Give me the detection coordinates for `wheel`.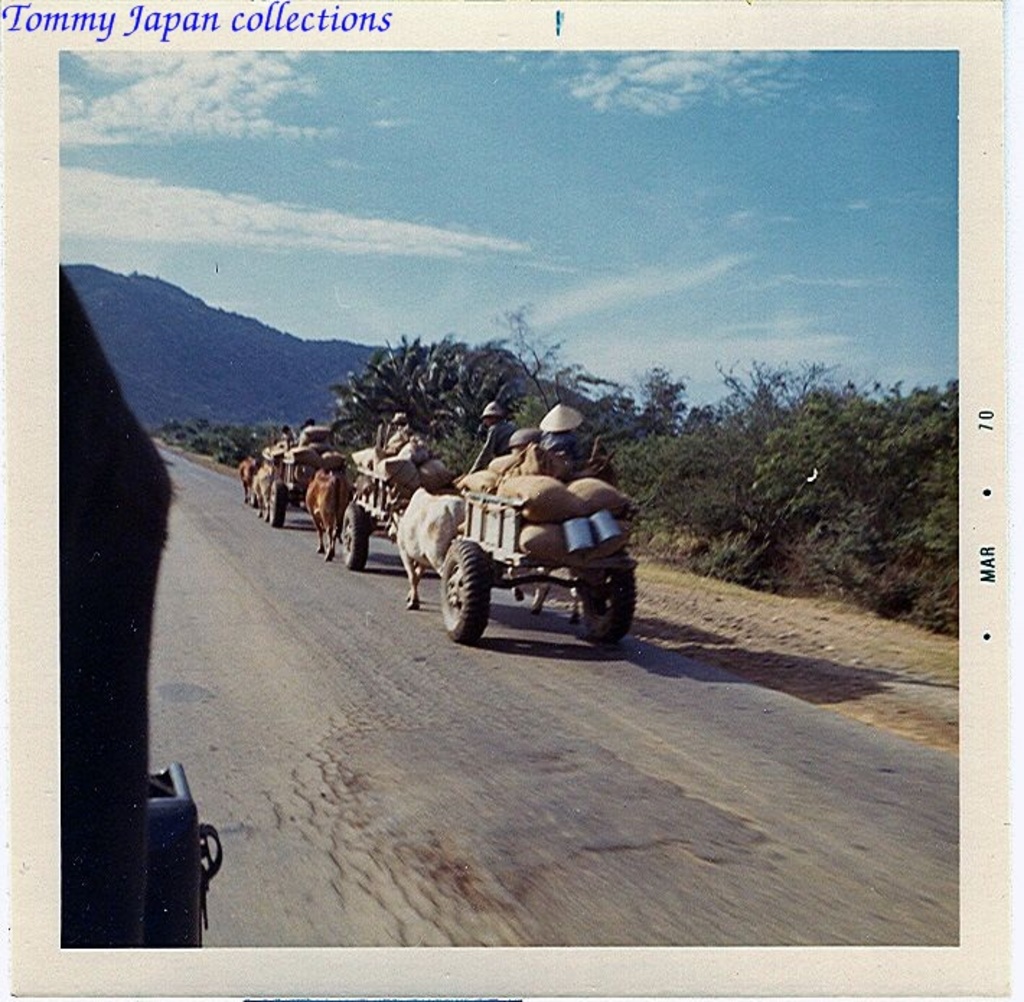
rect(440, 539, 493, 643).
